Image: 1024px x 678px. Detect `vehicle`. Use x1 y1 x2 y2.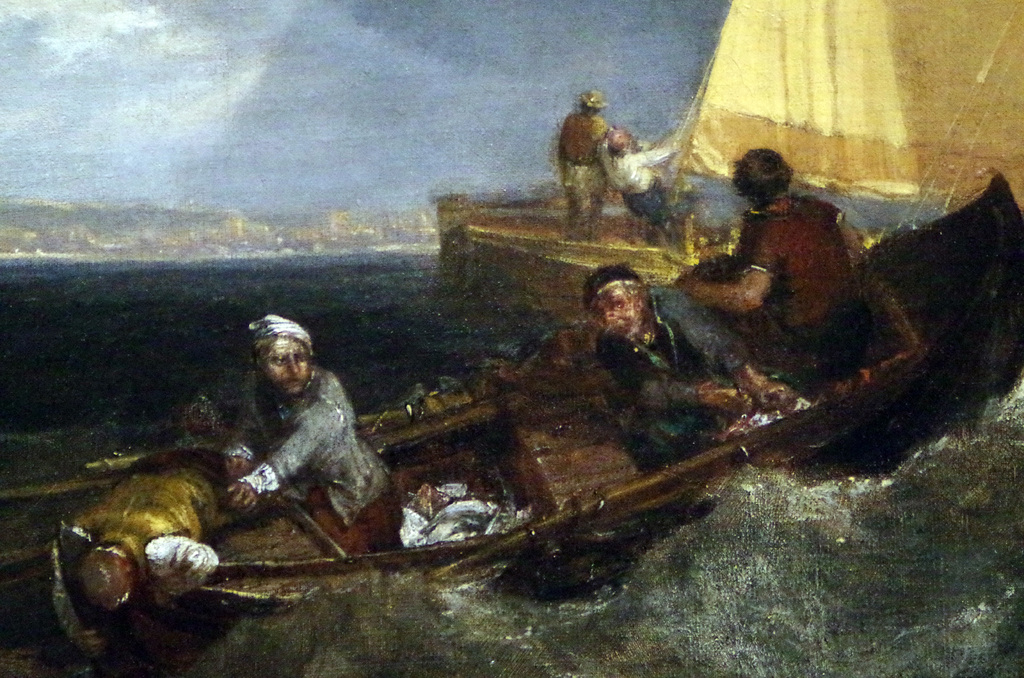
52 173 1023 677.
